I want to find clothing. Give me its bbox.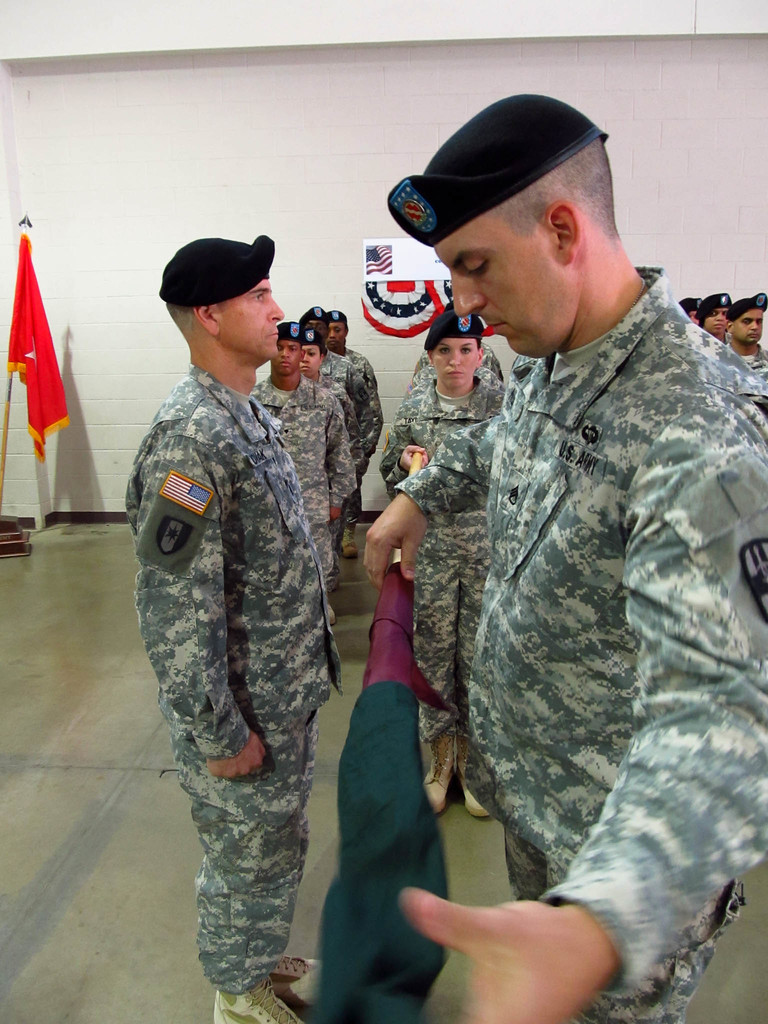
{"left": 122, "top": 362, "right": 344, "bottom": 984}.
